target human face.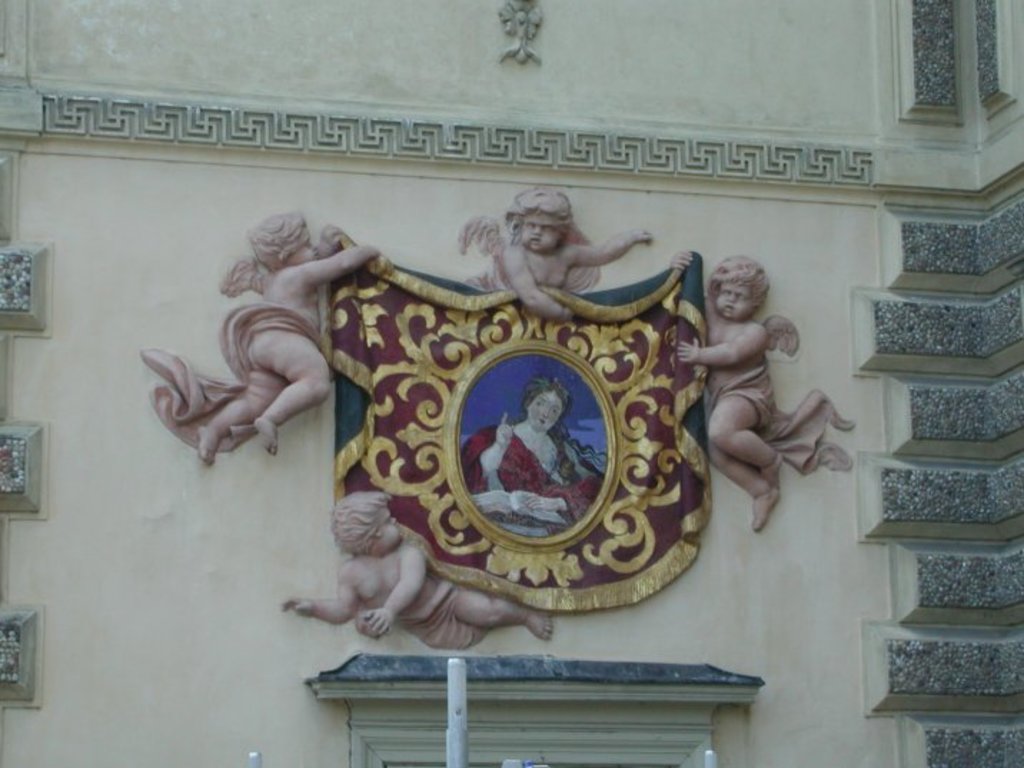
Target region: x1=526 y1=215 x2=559 y2=247.
